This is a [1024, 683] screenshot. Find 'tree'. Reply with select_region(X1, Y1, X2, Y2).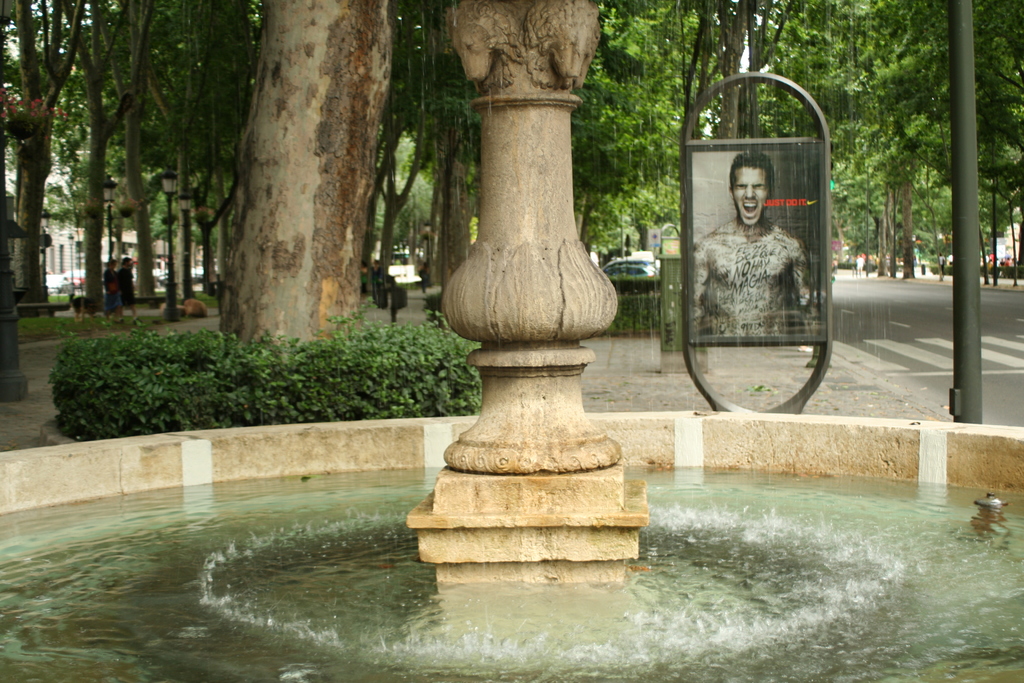
select_region(374, 0, 476, 281).
